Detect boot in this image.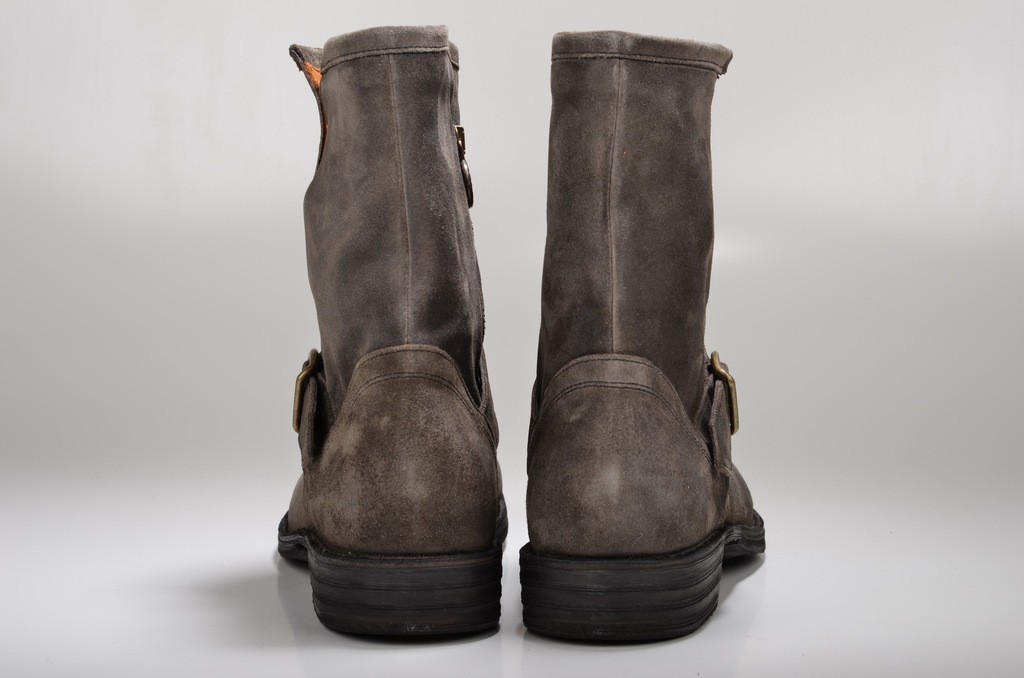
Detection: bbox=(500, 30, 769, 644).
